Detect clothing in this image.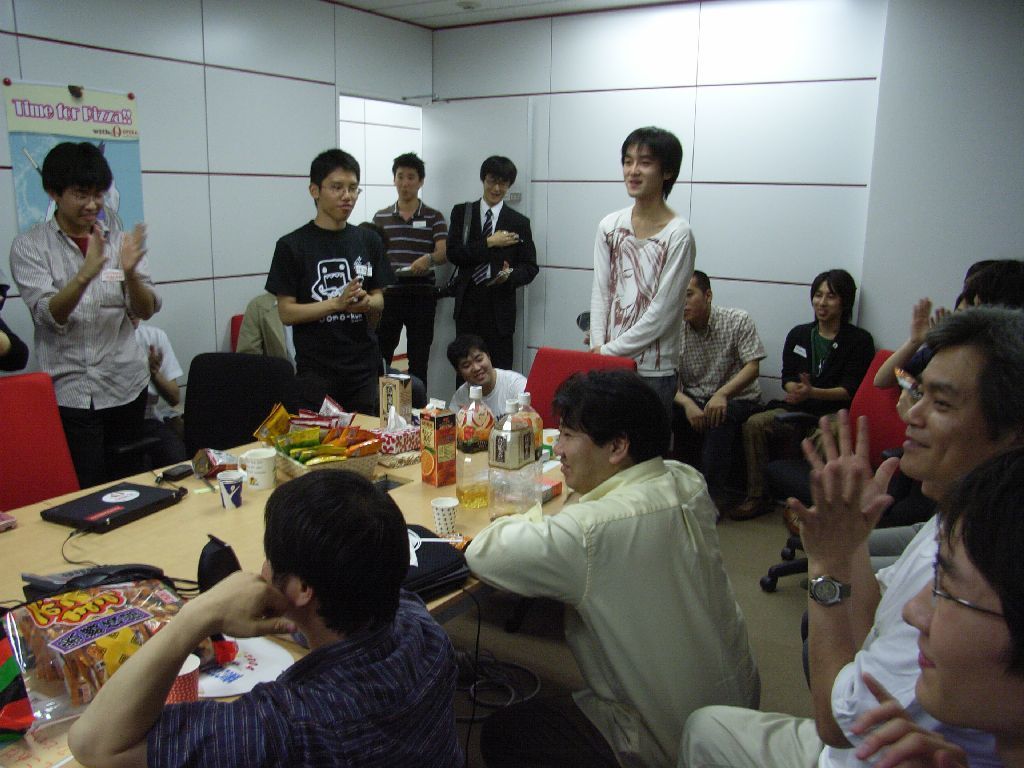
Detection: left=746, top=318, right=875, bottom=502.
